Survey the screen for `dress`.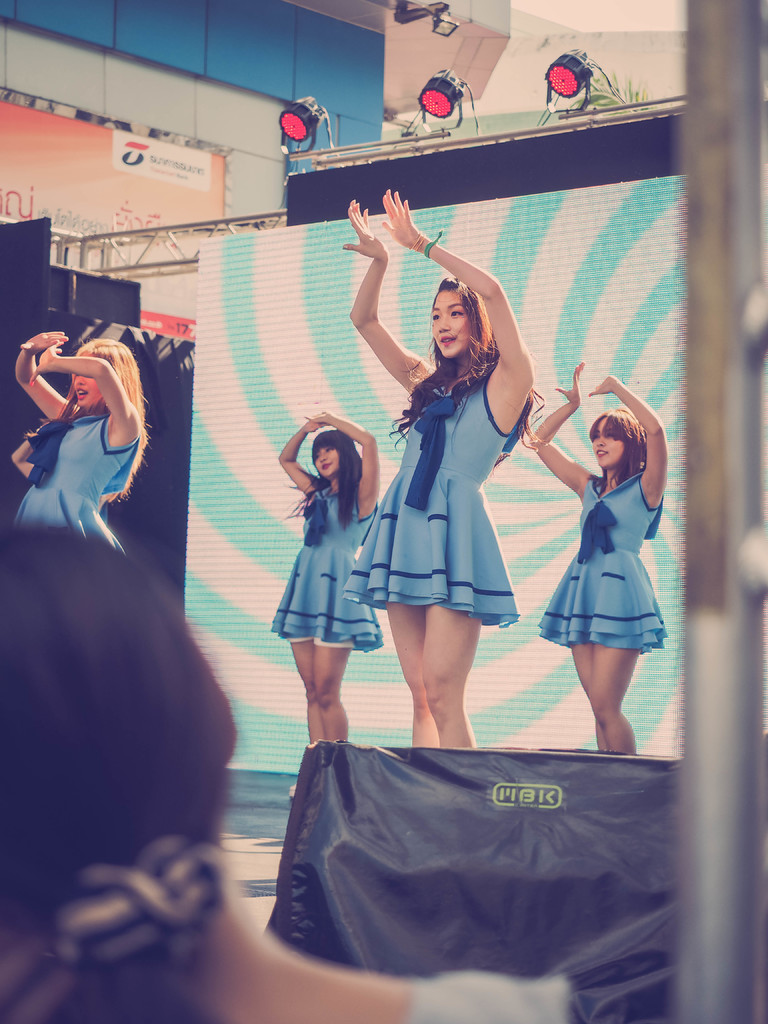
Survey found: bbox=[12, 413, 138, 560].
